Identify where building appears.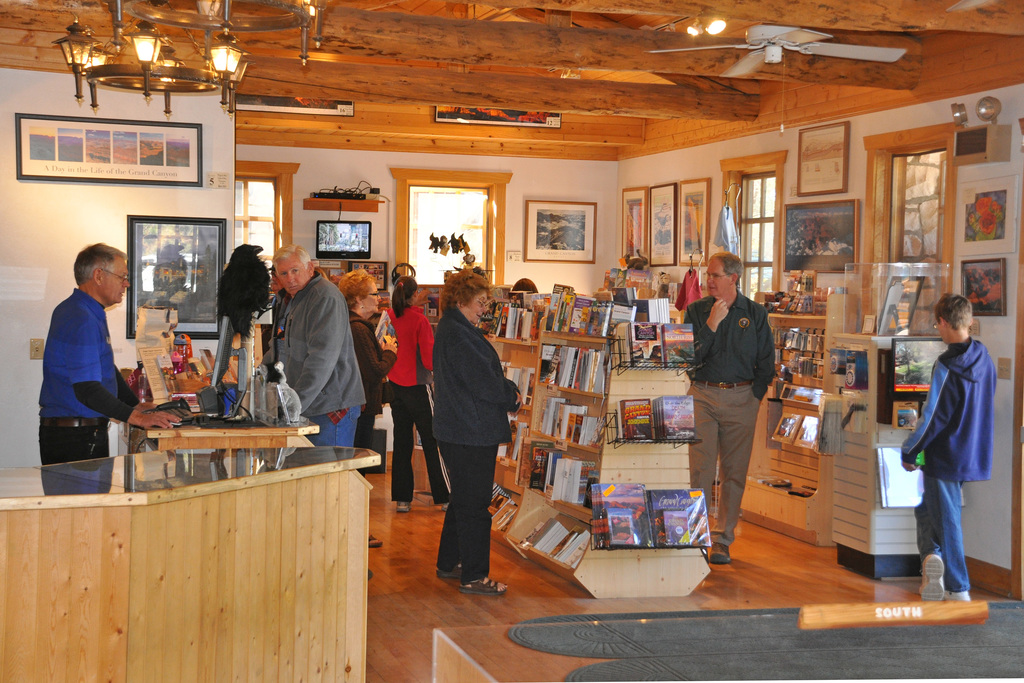
Appears at select_region(0, 0, 1023, 682).
